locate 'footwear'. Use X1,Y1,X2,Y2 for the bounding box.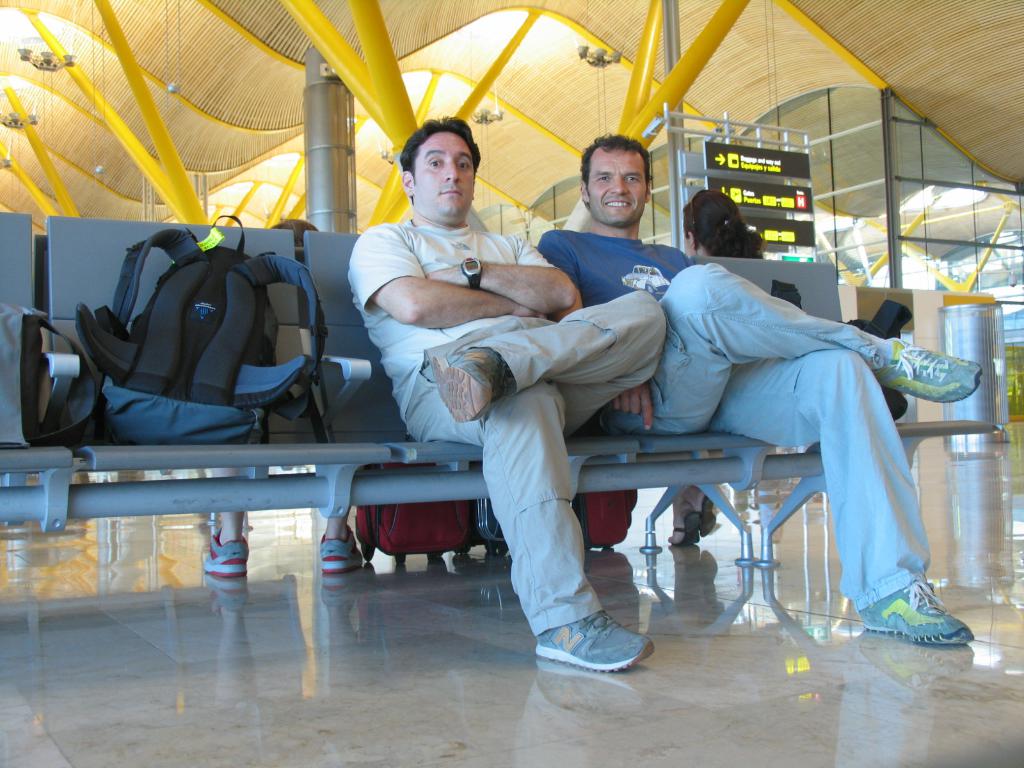
316,532,369,577.
